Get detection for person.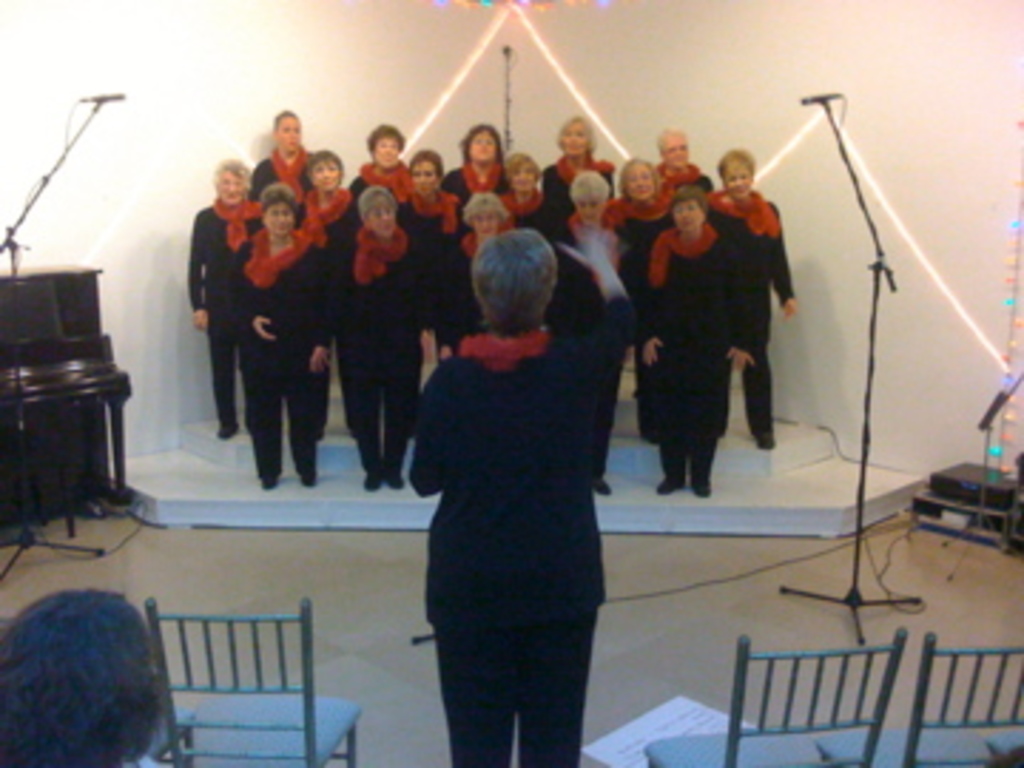
Detection: rect(299, 154, 344, 216).
